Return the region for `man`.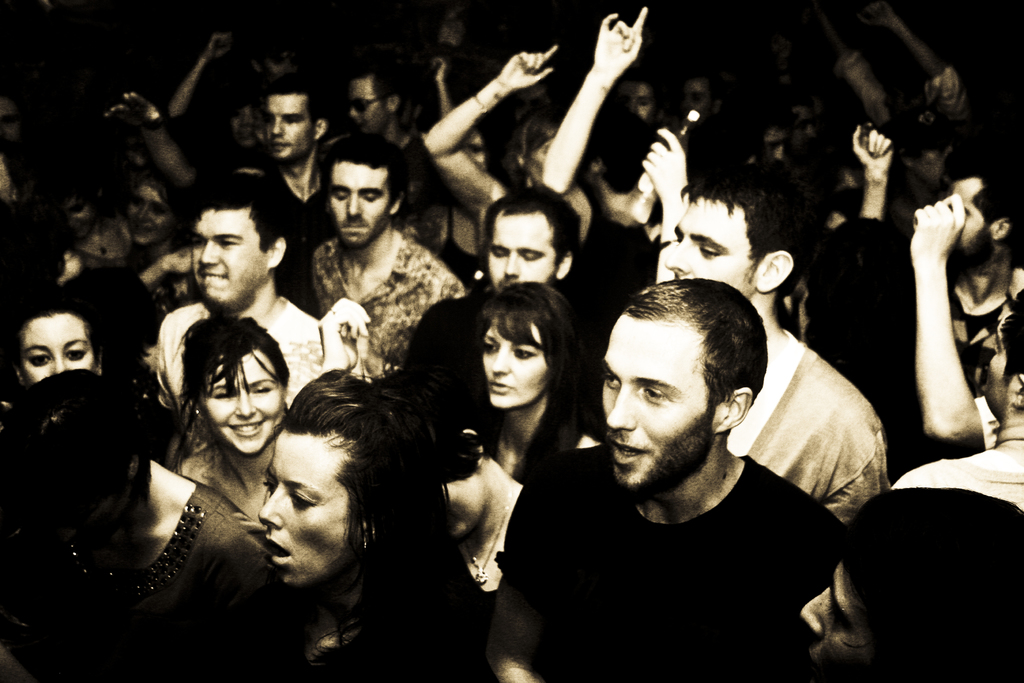
select_region(889, 290, 1023, 509).
